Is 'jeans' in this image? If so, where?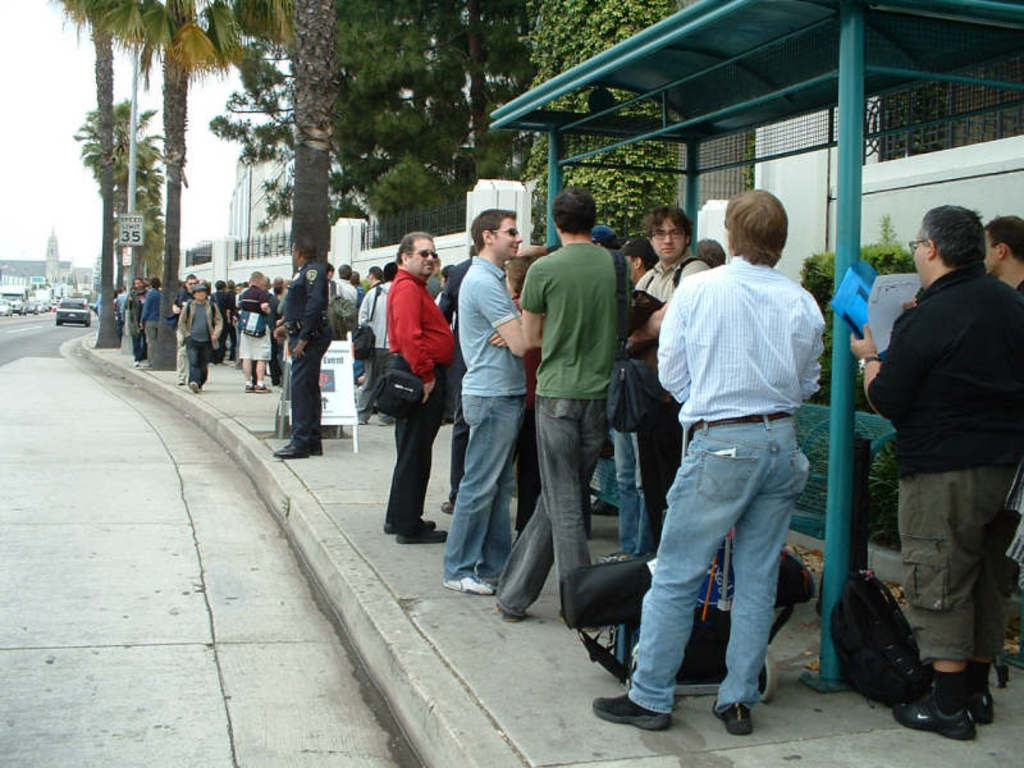
Yes, at x1=183 y1=337 x2=211 y2=378.
